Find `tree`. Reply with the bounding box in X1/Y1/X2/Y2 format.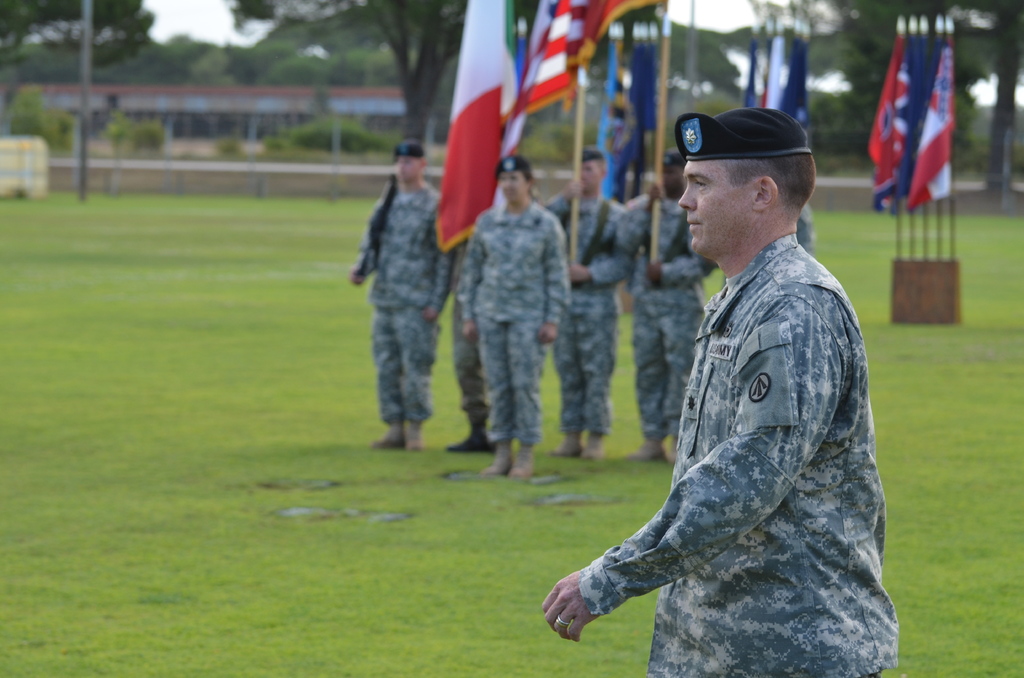
225/0/467/148.
